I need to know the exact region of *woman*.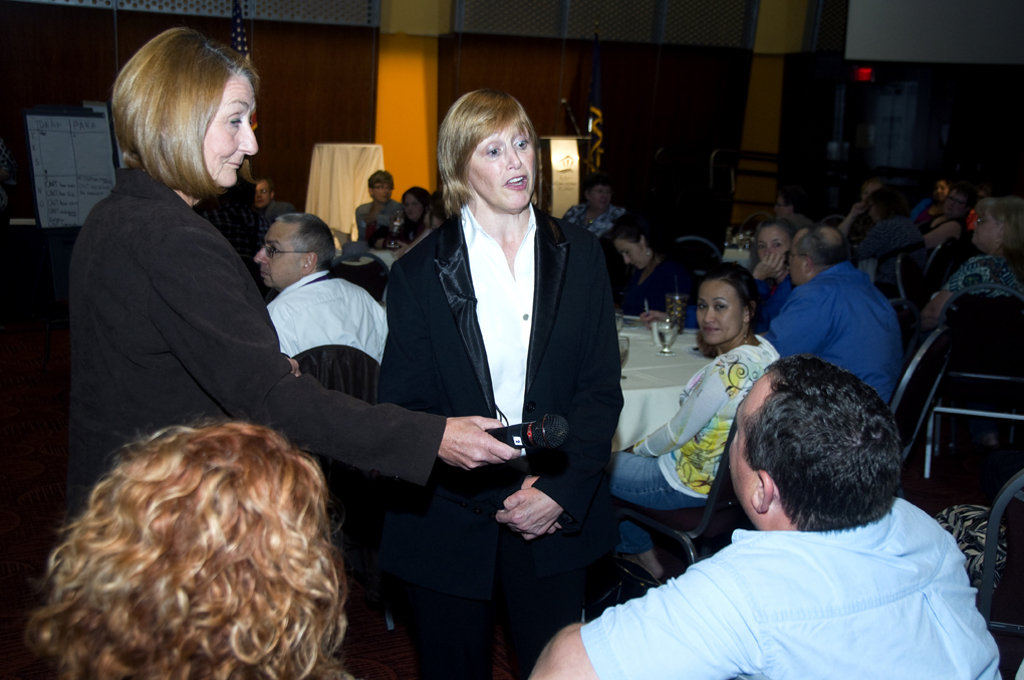
Region: x1=606 y1=265 x2=787 y2=585.
